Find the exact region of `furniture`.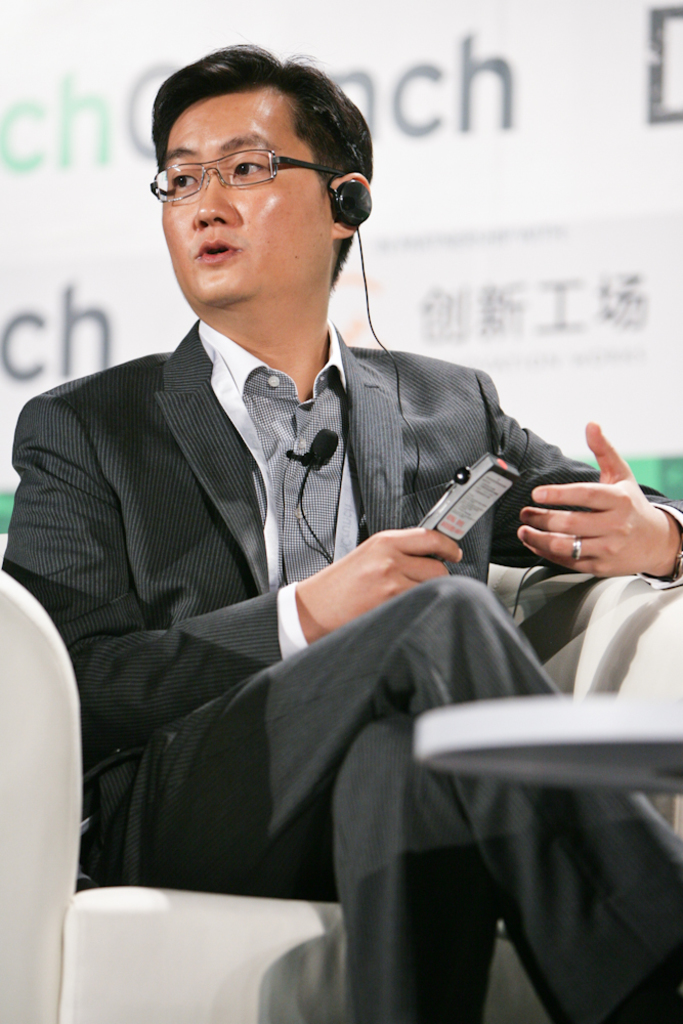
Exact region: detection(0, 567, 682, 1023).
